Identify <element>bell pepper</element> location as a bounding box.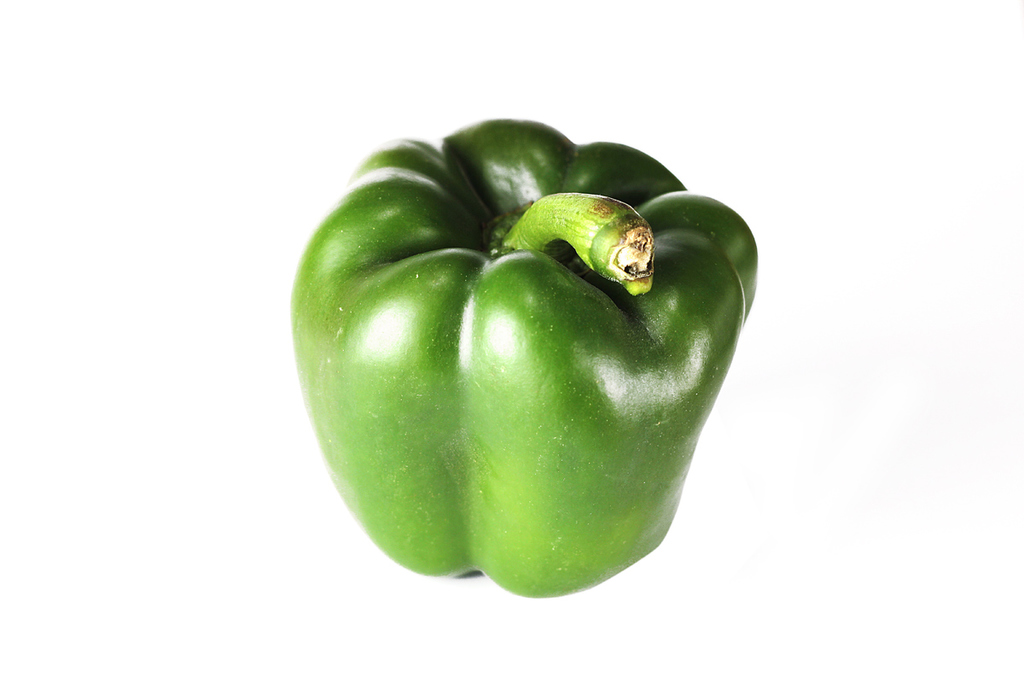
Rect(288, 120, 755, 598).
